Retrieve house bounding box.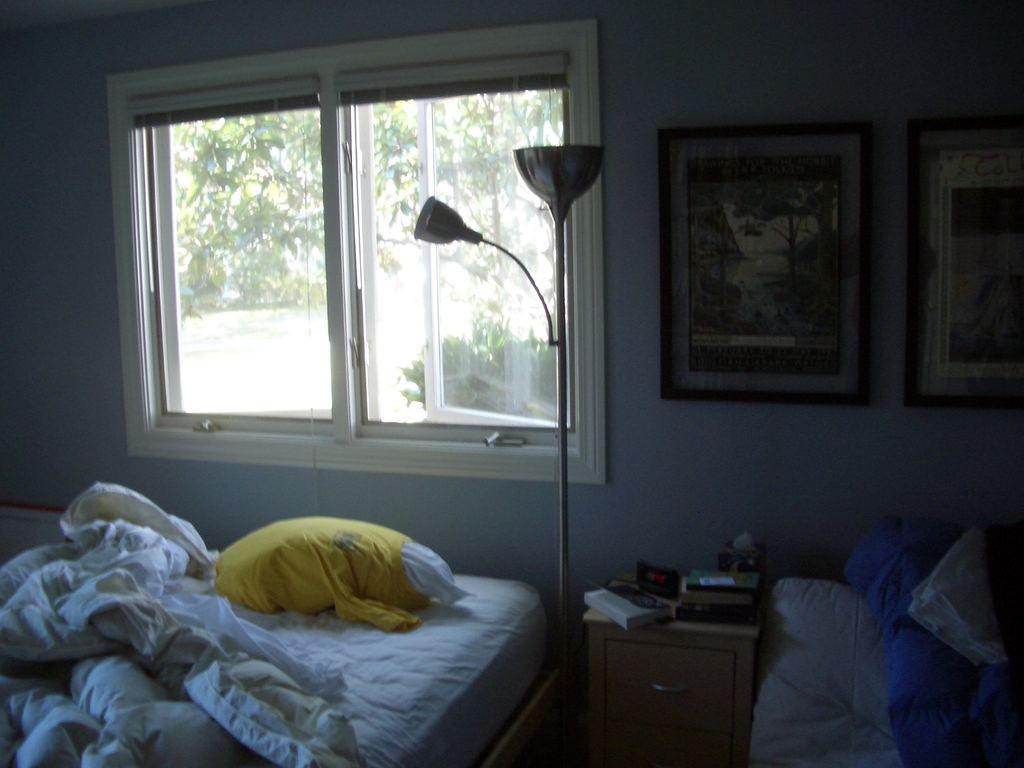
Bounding box: BBox(0, 0, 1023, 767).
